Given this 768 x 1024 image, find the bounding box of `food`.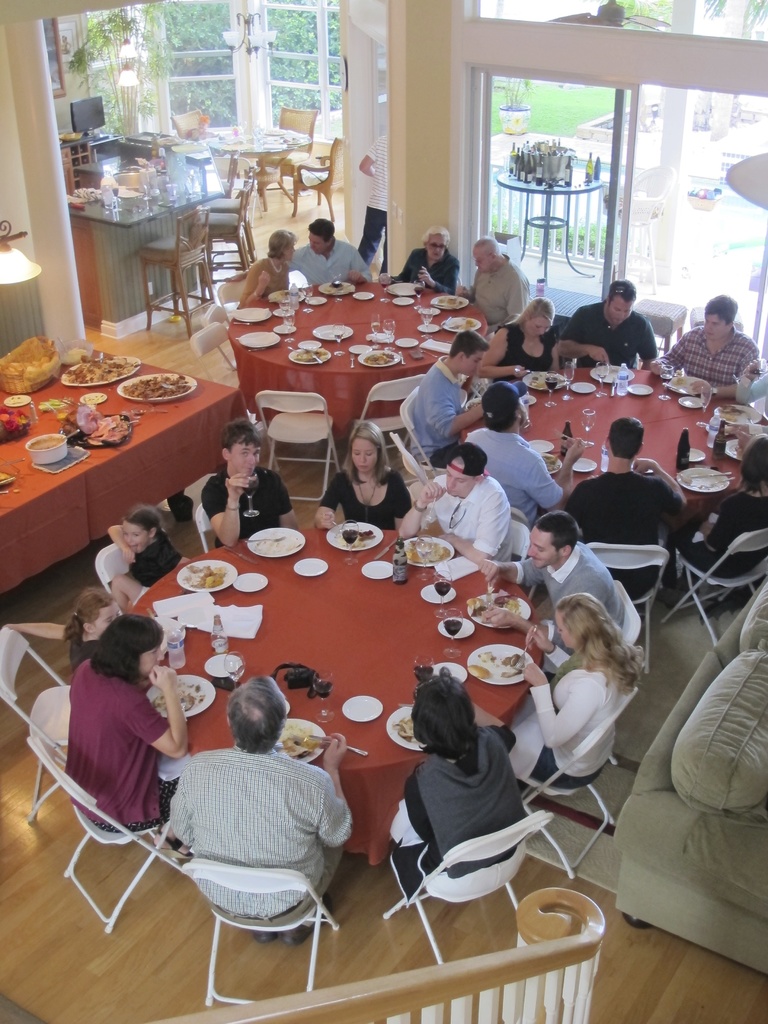
154,683,202,710.
